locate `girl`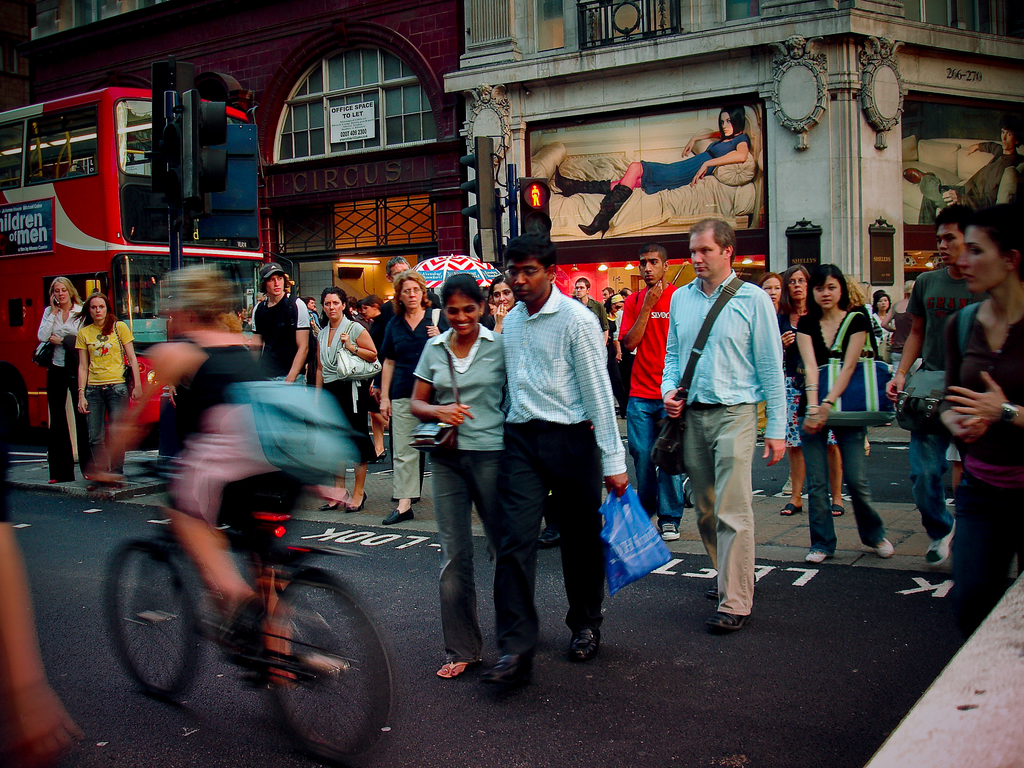
<bbox>792, 262, 900, 560</bbox>
